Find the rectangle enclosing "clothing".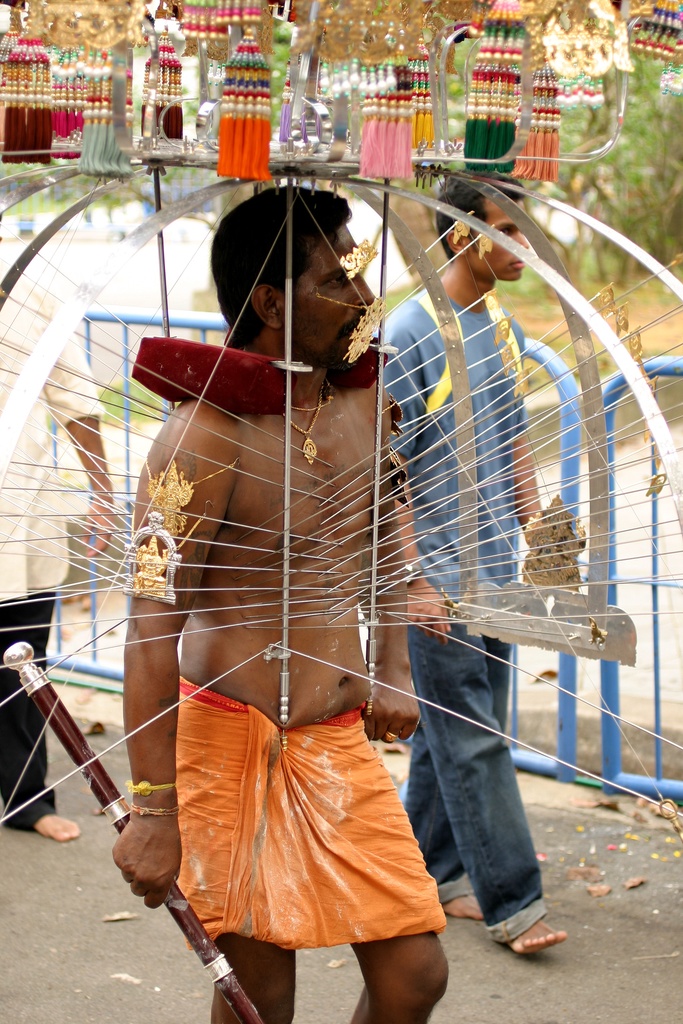
{"left": 384, "top": 287, "right": 577, "bottom": 922}.
